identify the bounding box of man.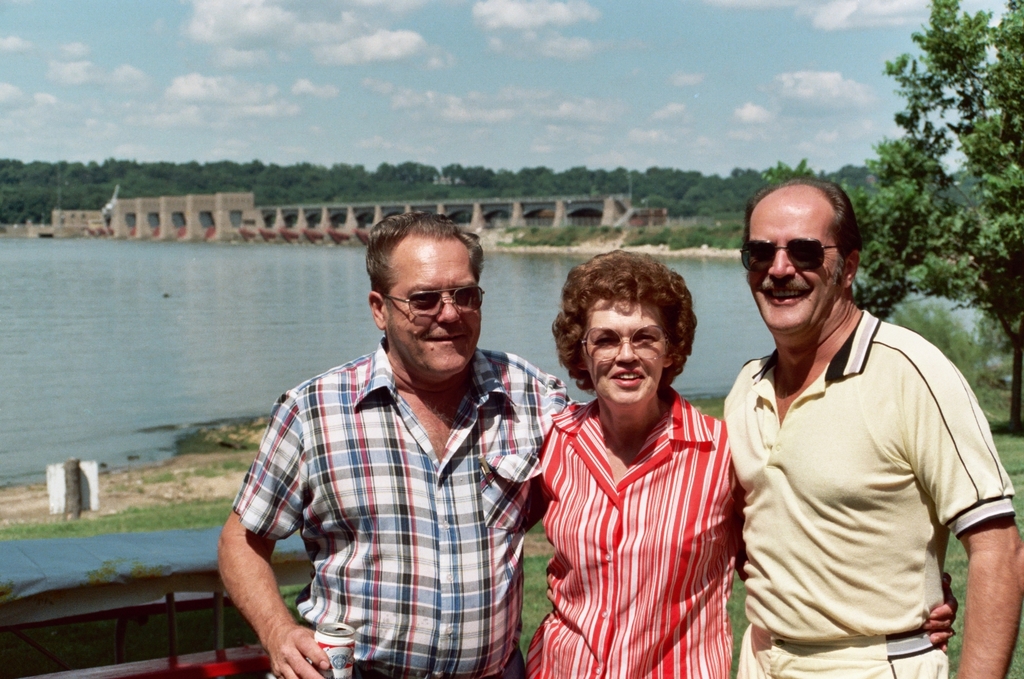
locate(234, 221, 552, 664).
